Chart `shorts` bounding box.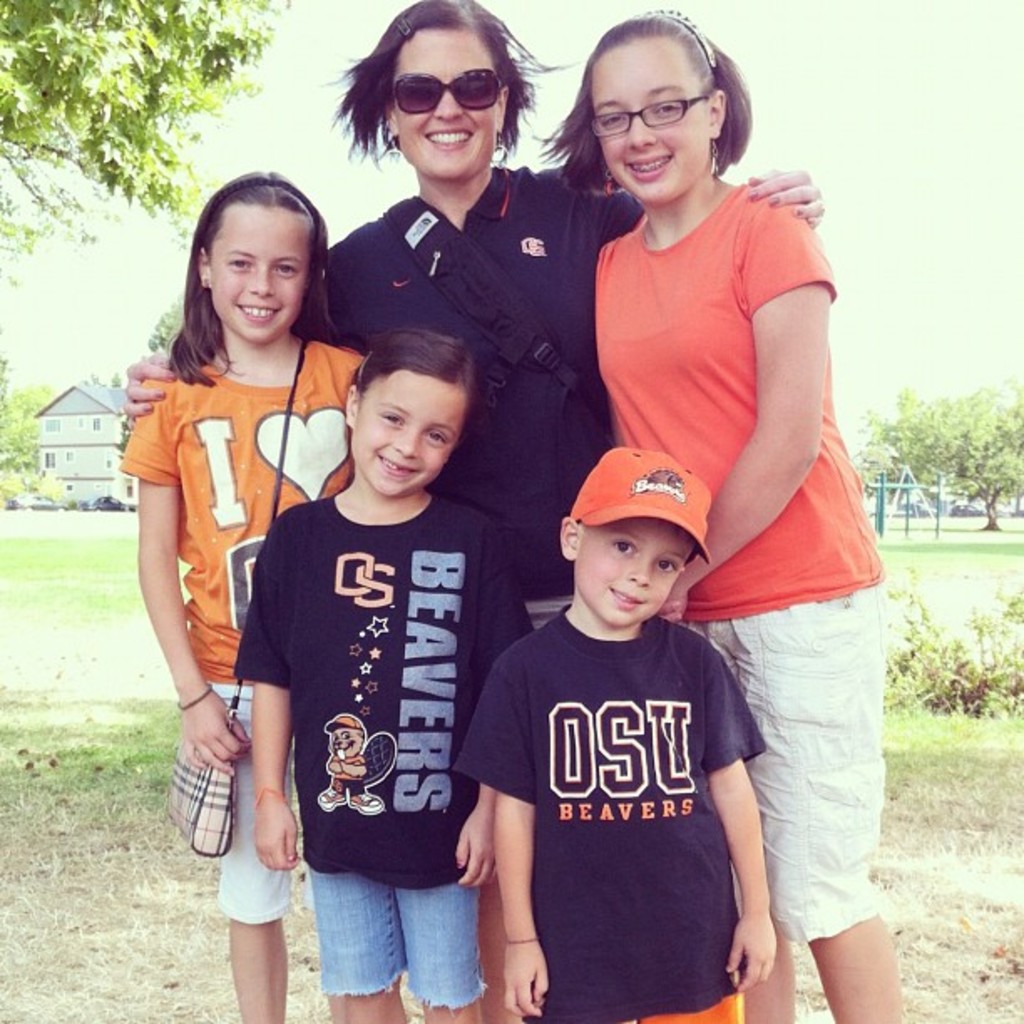
Charted: [676, 579, 892, 940].
